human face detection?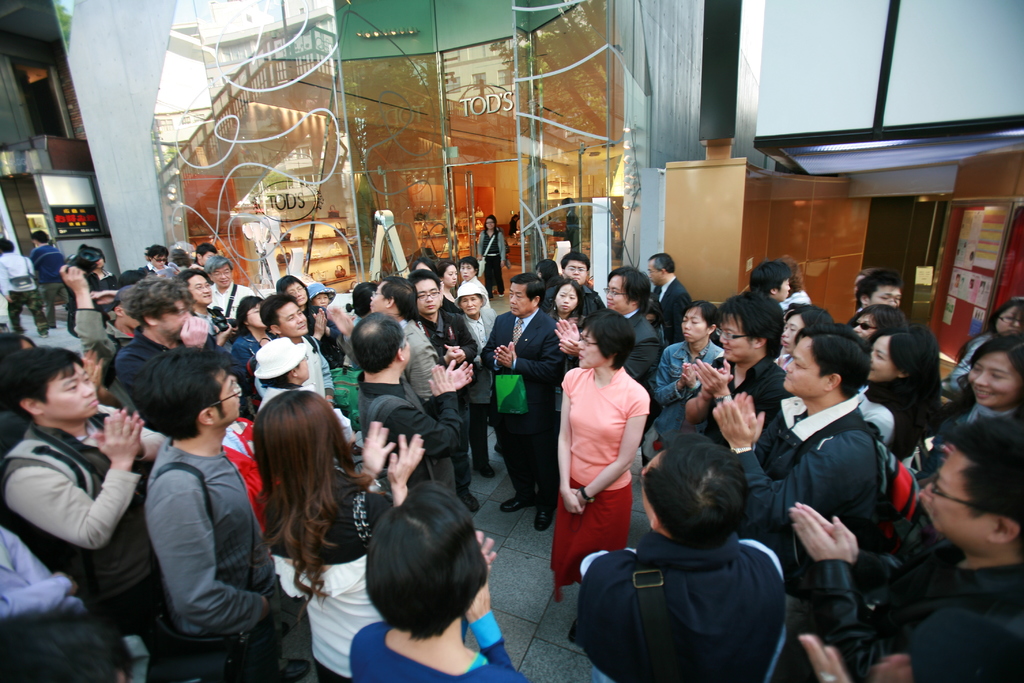
(left=485, top=216, right=496, bottom=232)
